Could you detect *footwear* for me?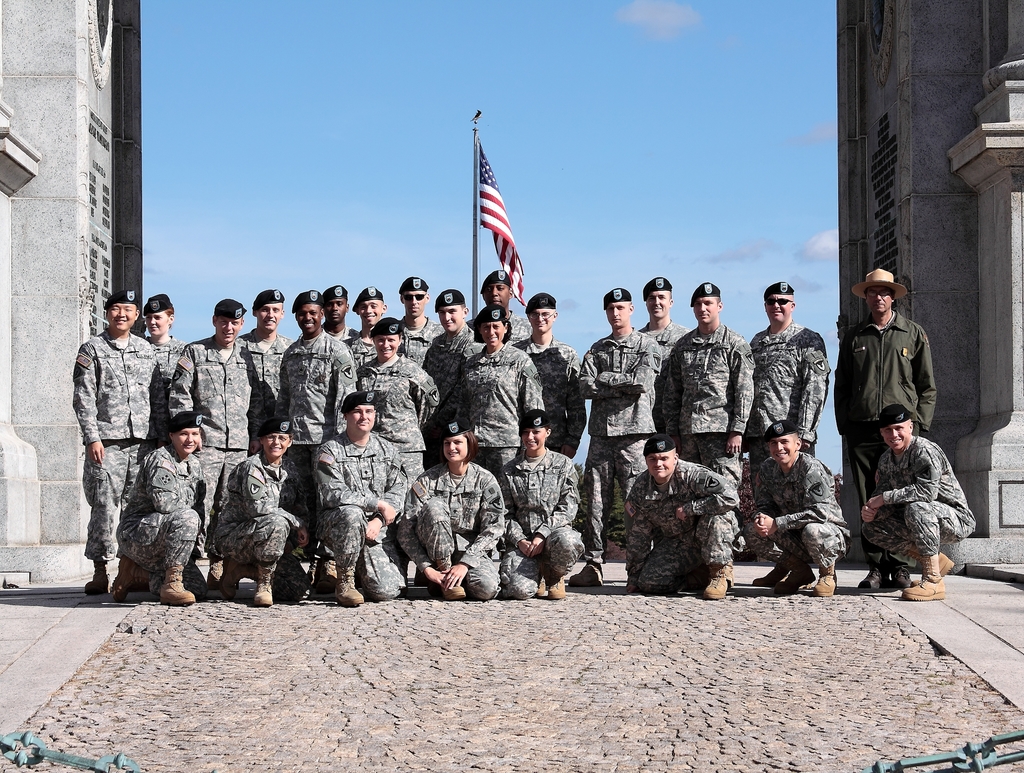
Detection result: 898:553:945:605.
